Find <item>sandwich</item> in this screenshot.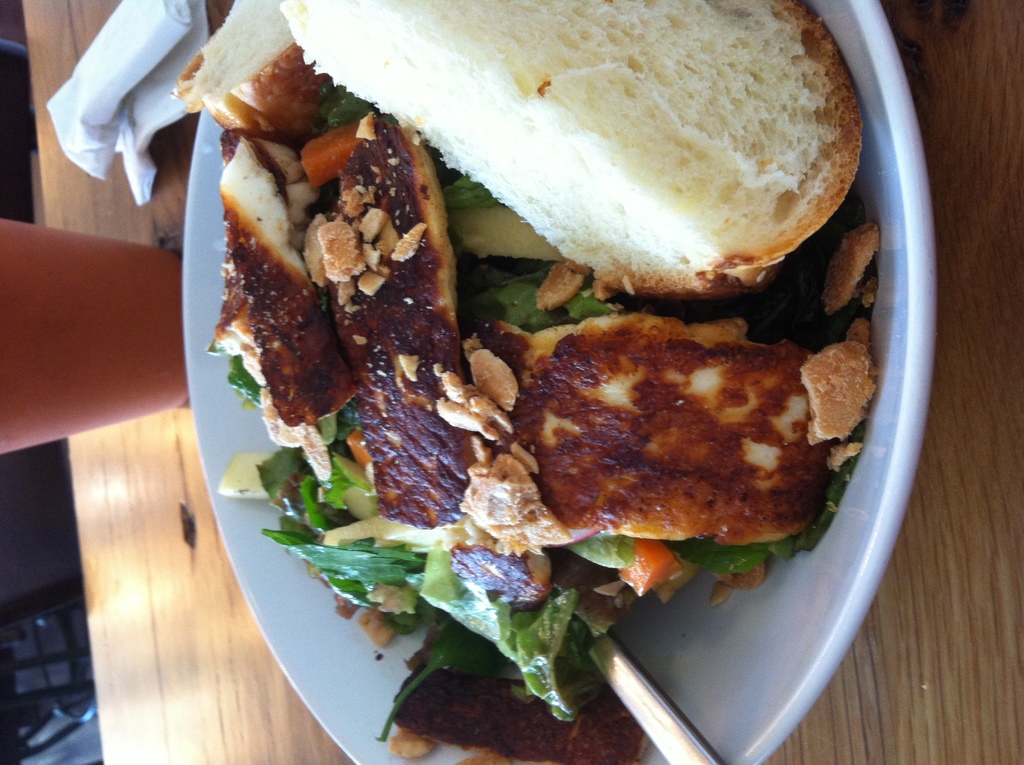
The bounding box for <item>sandwich</item> is [left=277, top=0, right=867, bottom=286].
